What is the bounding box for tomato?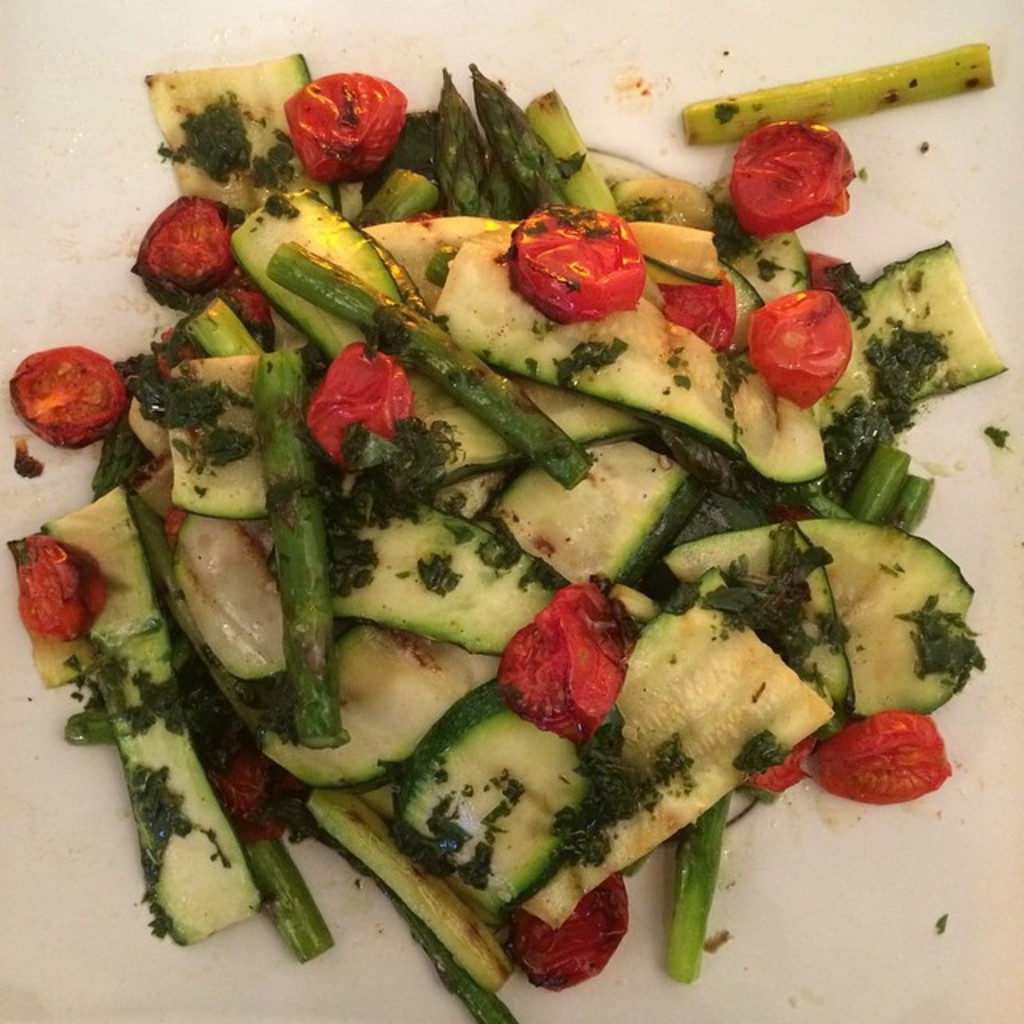
(left=280, top=69, right=406, bottom=186).
